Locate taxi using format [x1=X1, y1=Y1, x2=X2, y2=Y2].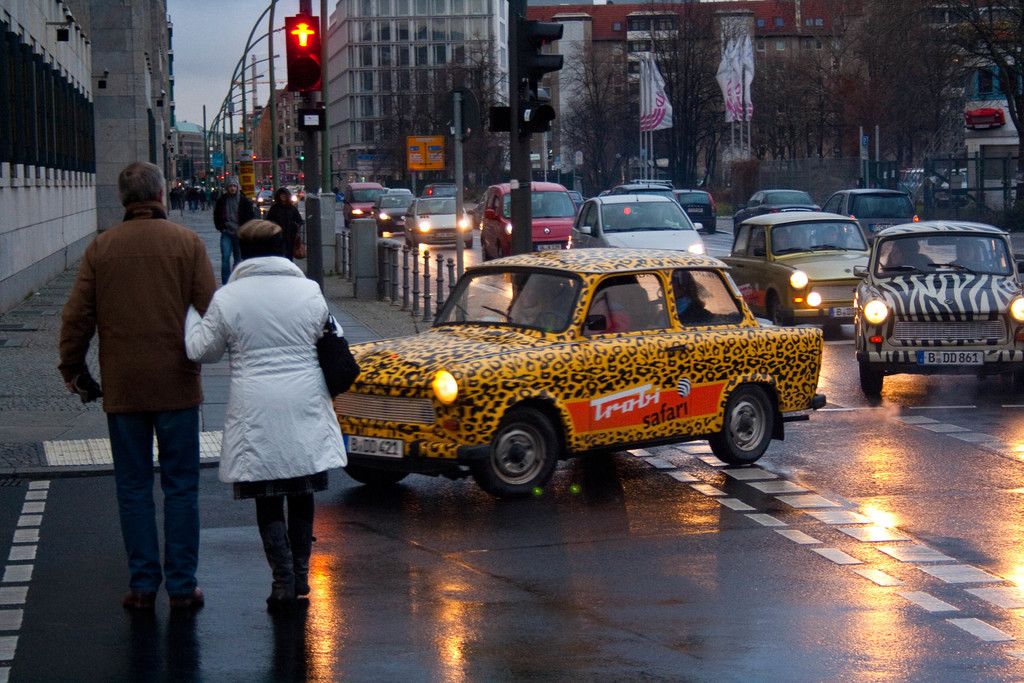
[x1=328, y1=251, x2=831, y2=495].
